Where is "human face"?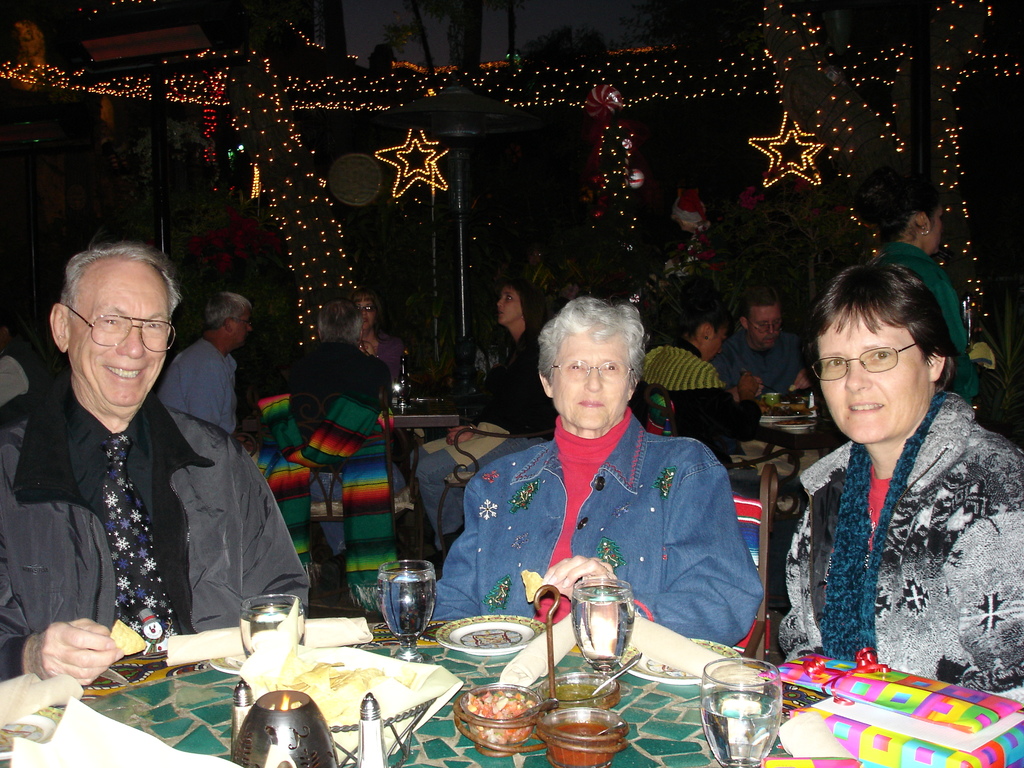
Rect(227, 302, 259, 351).
